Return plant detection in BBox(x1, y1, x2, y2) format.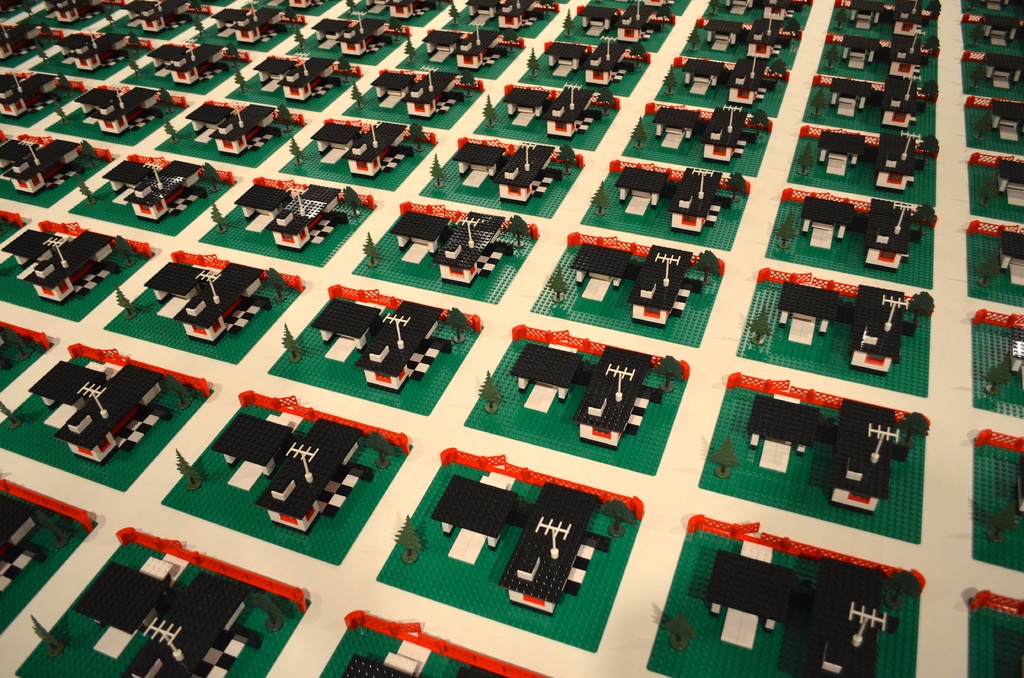
BBox(163, 375, 196, 410).
